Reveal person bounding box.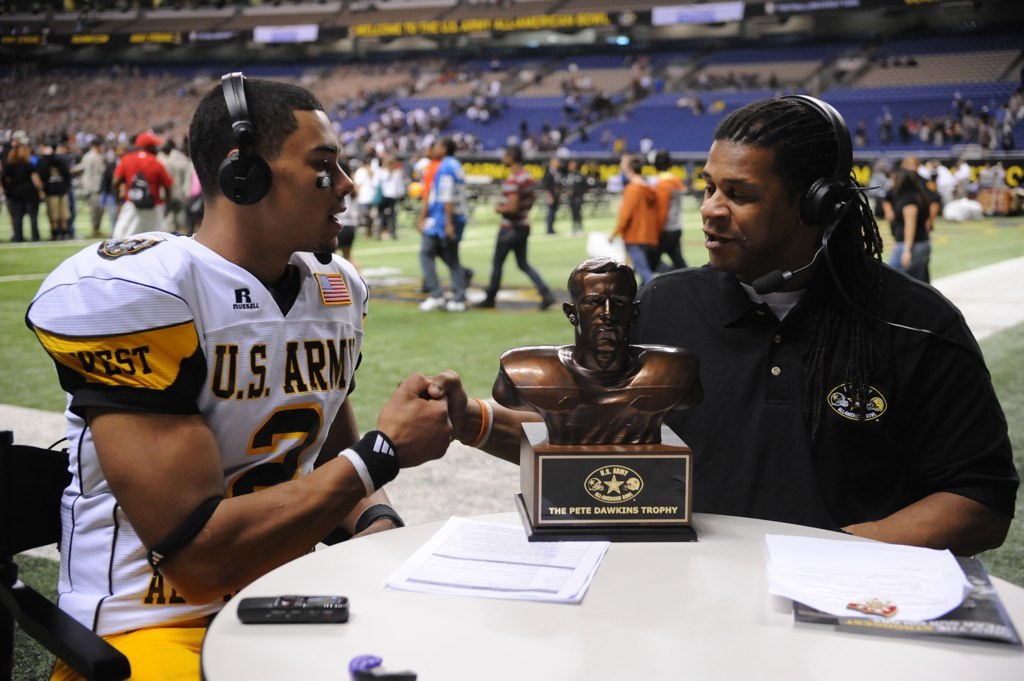
Revealed: bbox=(874, 105, 896, 145).
